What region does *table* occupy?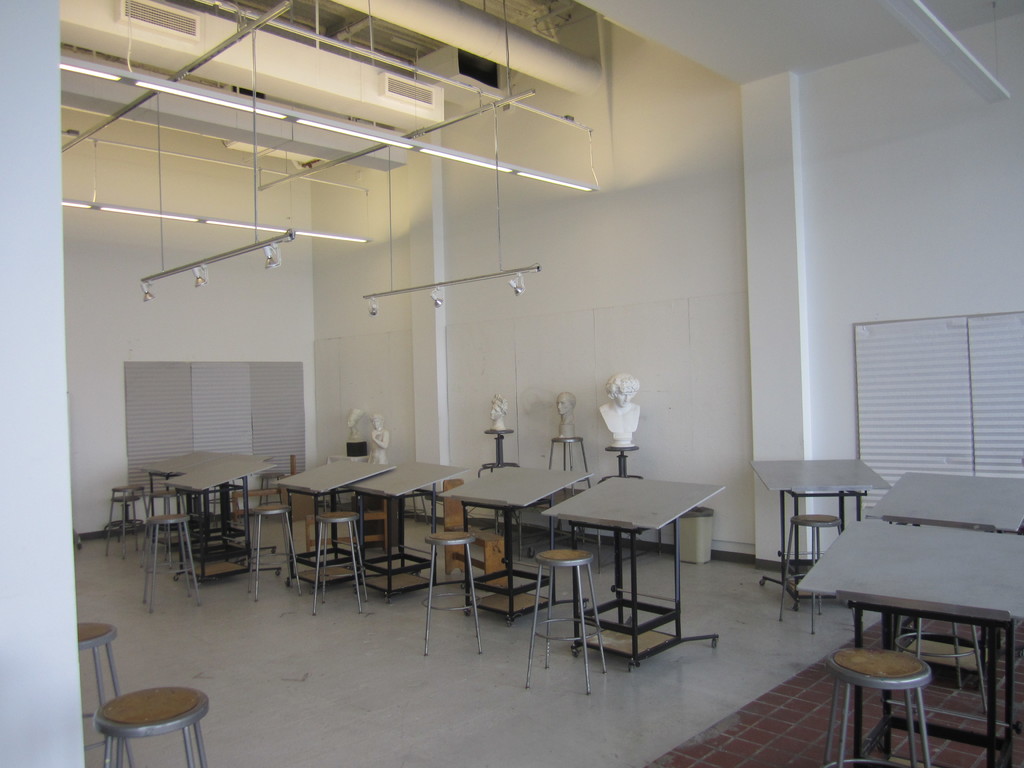
{"x1": 357, "y1": 456, "x2": 470, "y2": 591}.
